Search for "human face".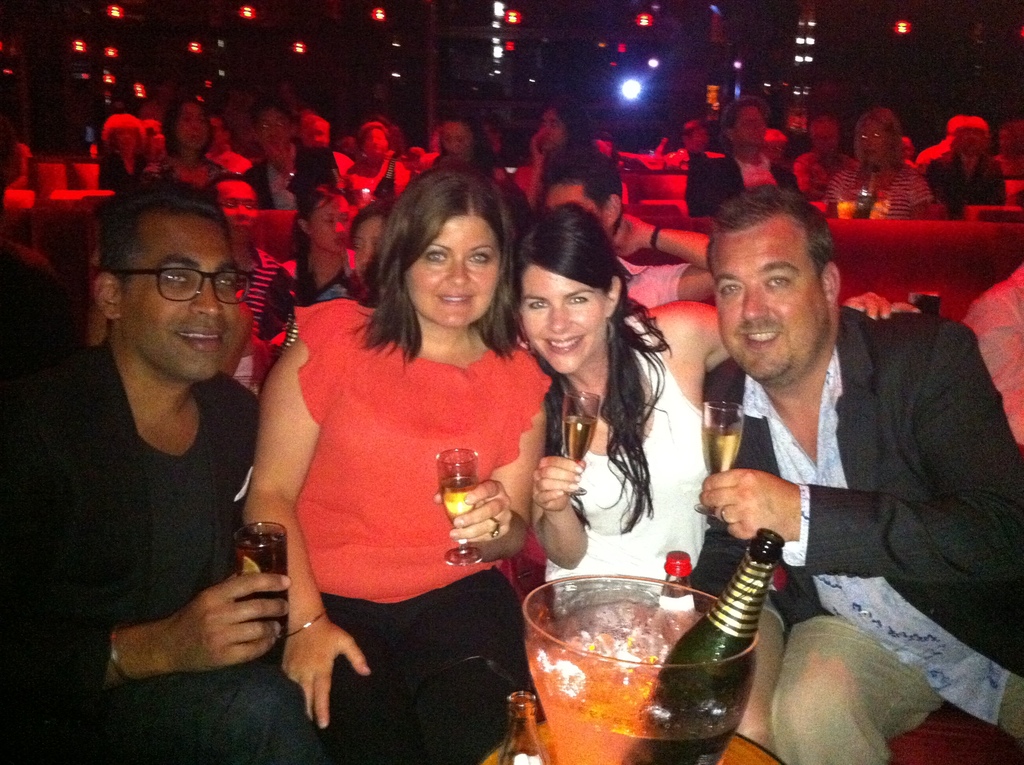
Found at {"x1": 364, "y1": 124, "x2": 391, "y2": 162}.
